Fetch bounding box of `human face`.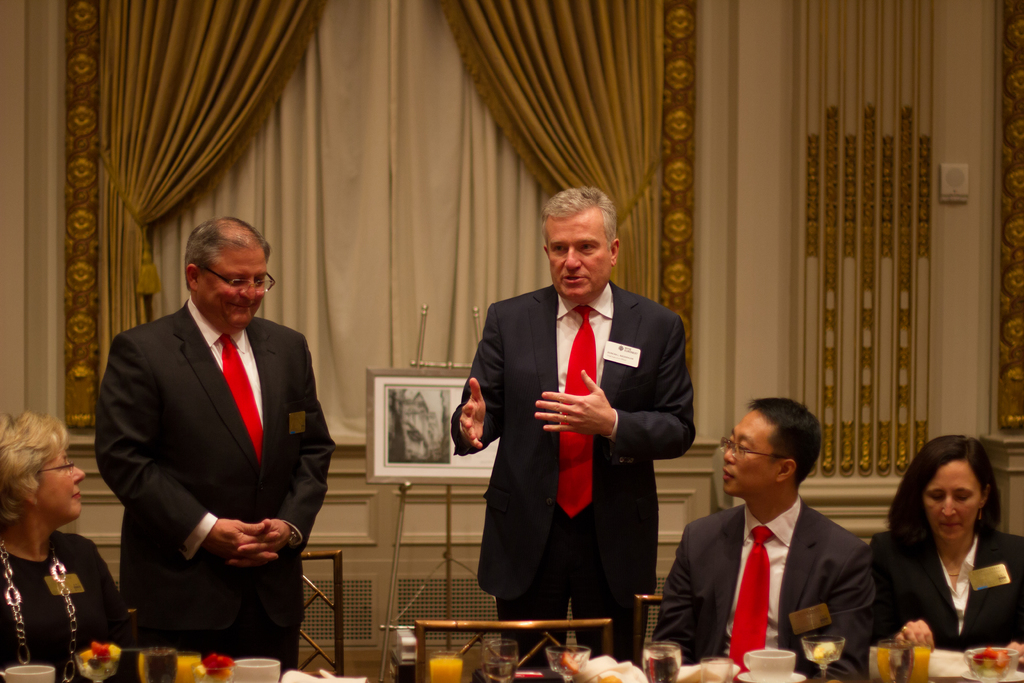
Bbox: 35, 446, 89, 520.
